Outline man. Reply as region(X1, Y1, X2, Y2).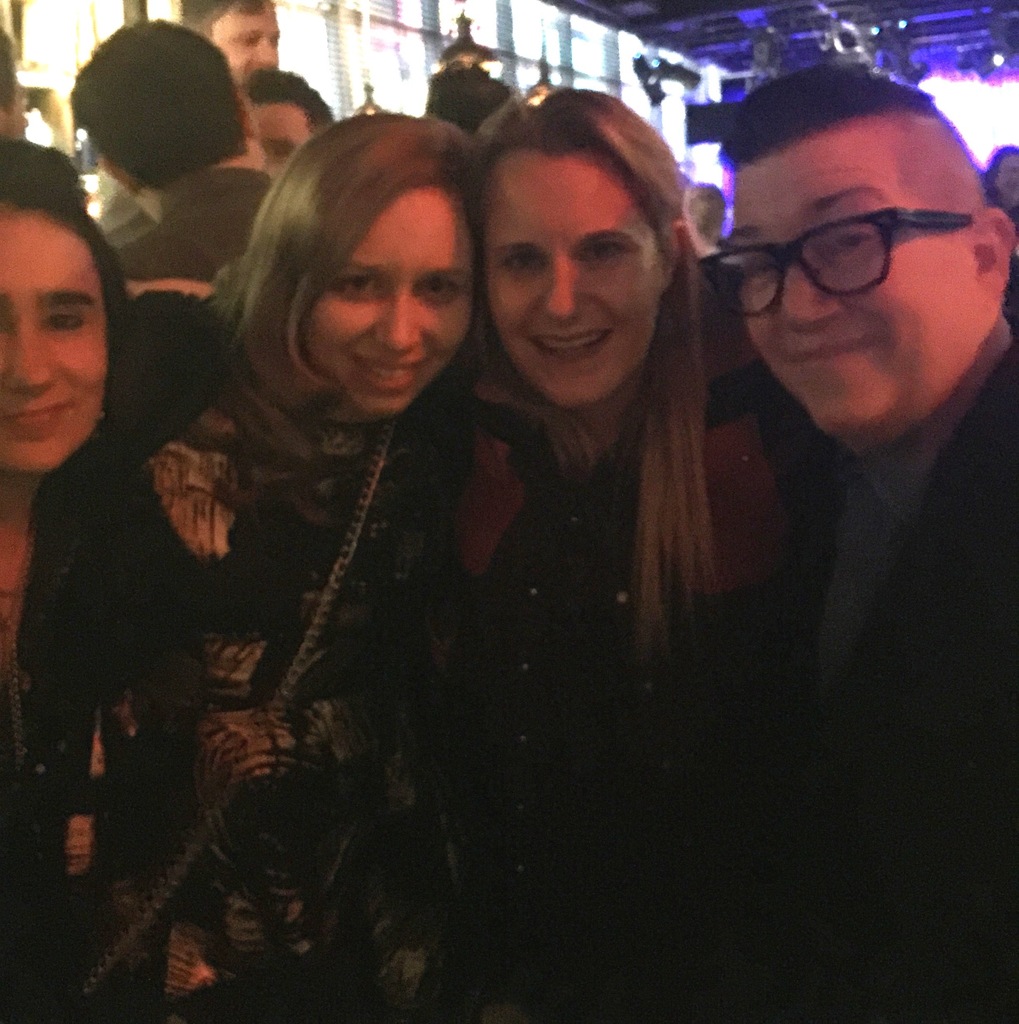
region(173, 0, 282, 81).
